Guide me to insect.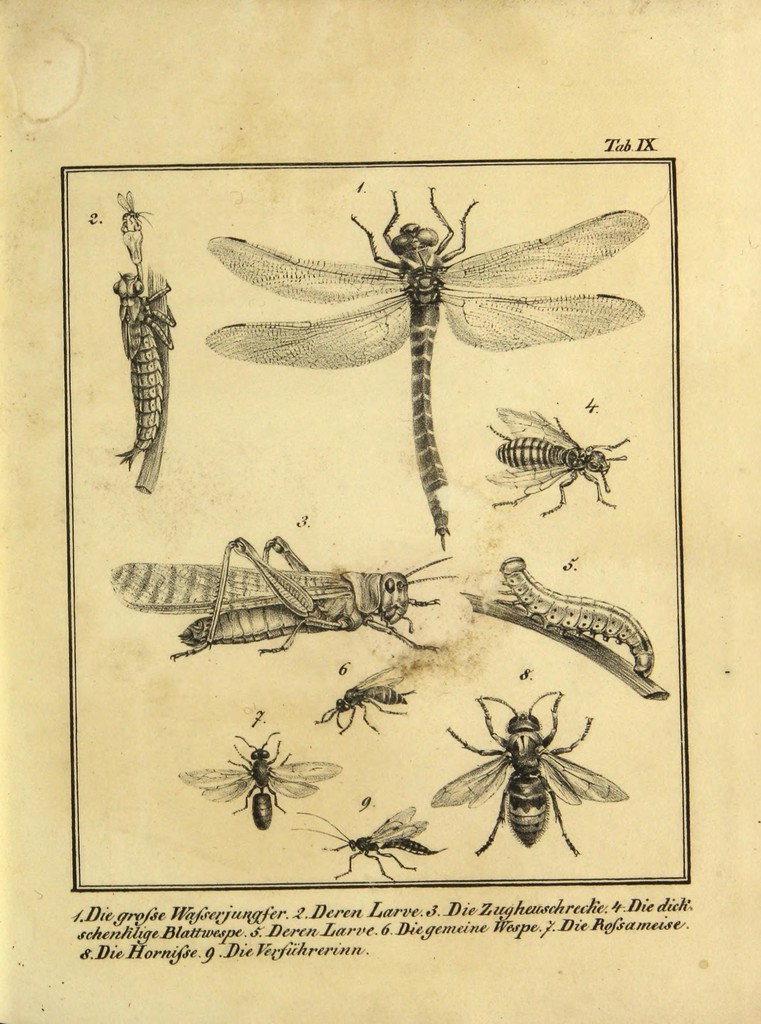
Guidance: bbox=(167, 727, 348, 832).
